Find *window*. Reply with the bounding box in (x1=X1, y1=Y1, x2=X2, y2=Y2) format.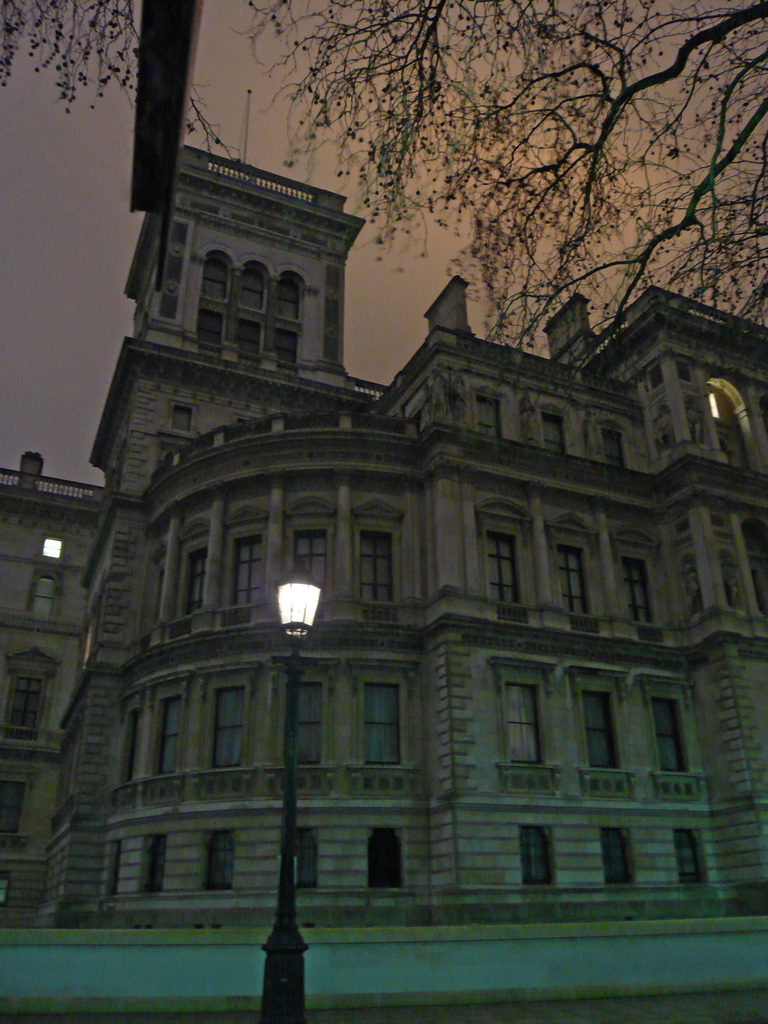
(x1=200, y1=253, x2=311, y2=372).
